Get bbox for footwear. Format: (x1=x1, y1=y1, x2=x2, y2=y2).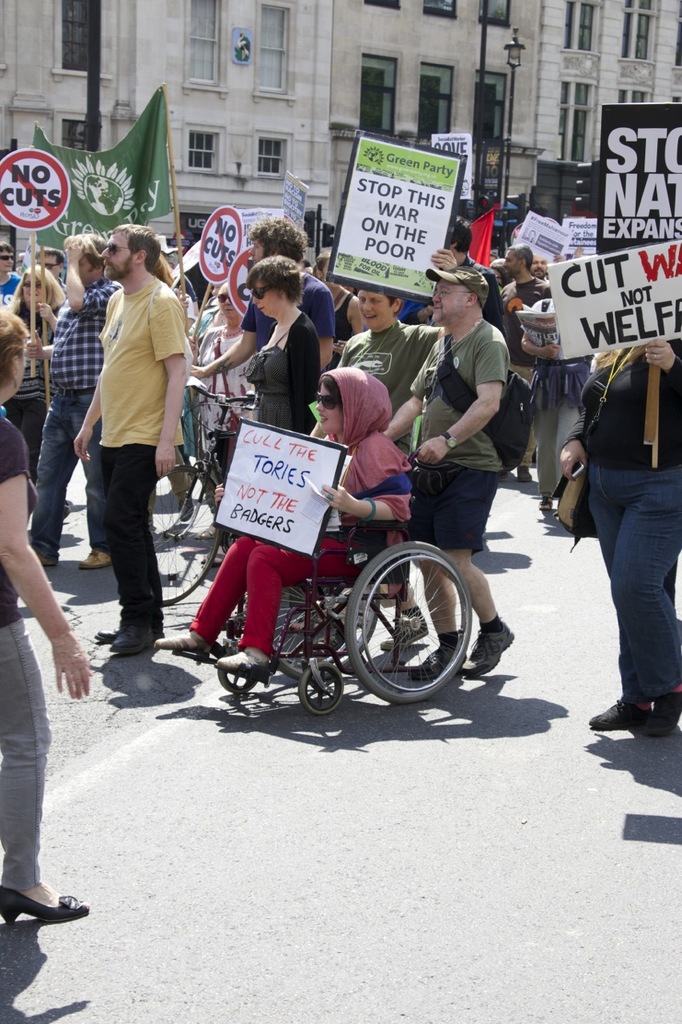
(x1=214, y1=645, x2=281, y2=674).
